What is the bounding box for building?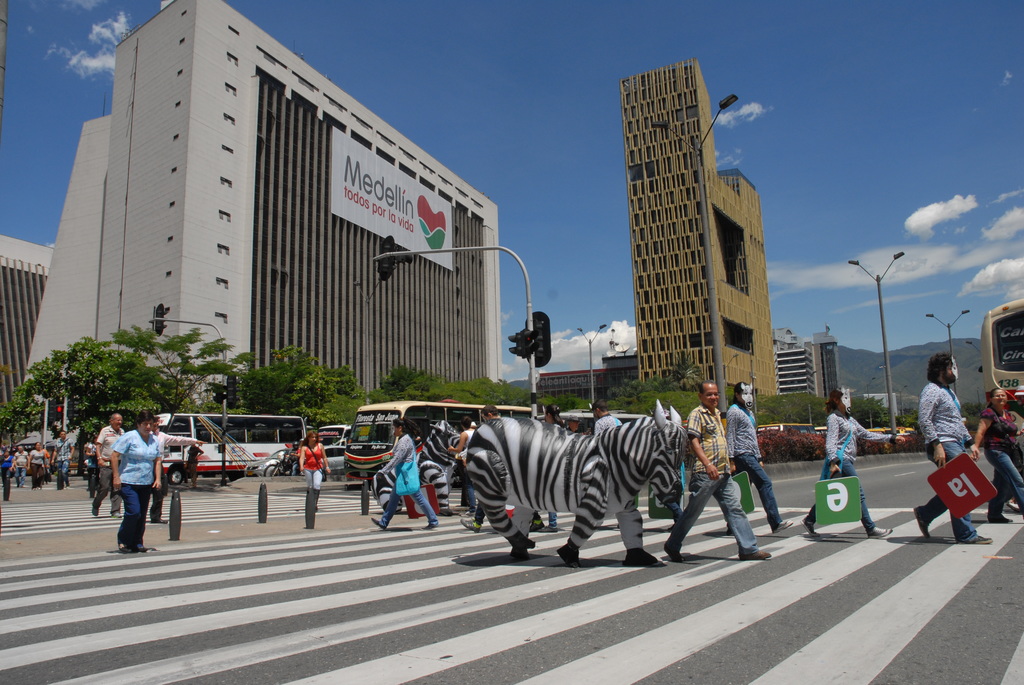
774 327 845 408.
